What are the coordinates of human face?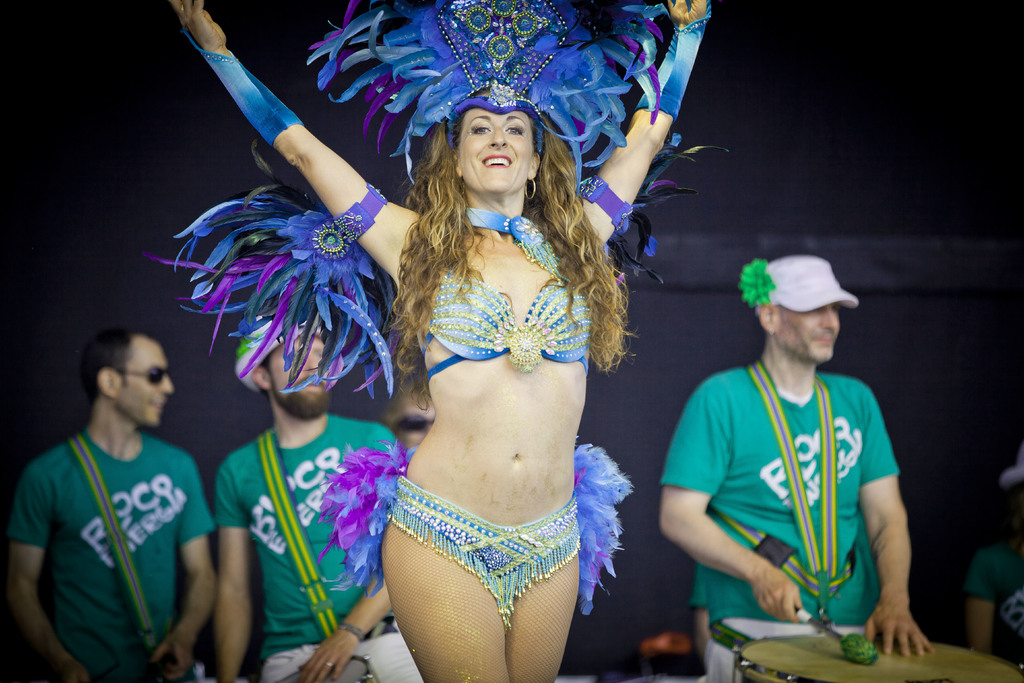
113, 336, 173, 429.
